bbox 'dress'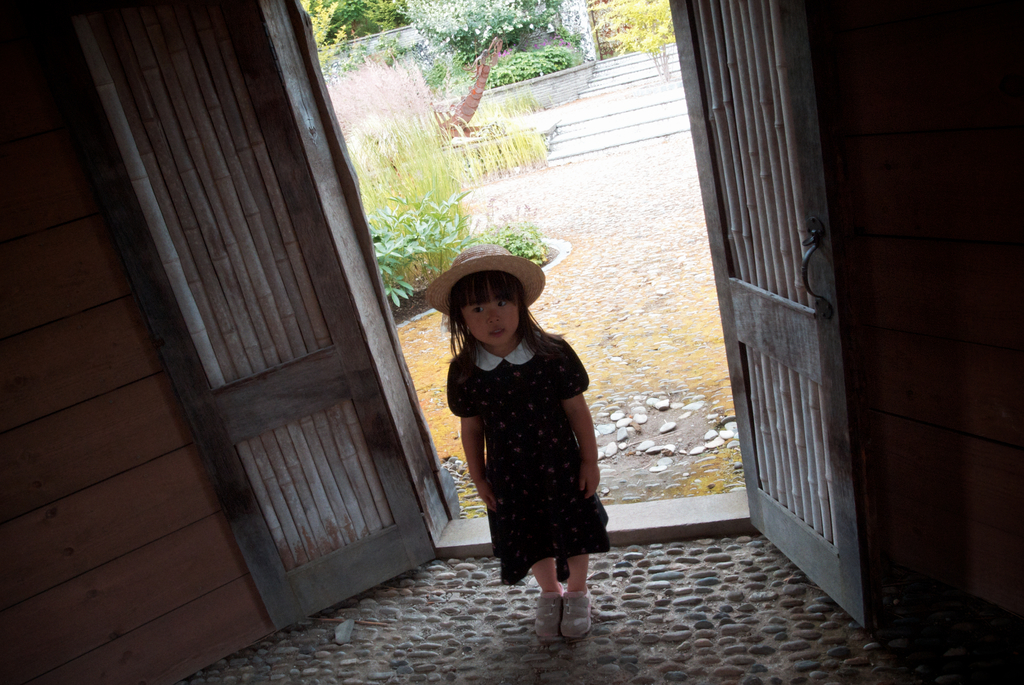
select_region(447, 329, 610, 588)
